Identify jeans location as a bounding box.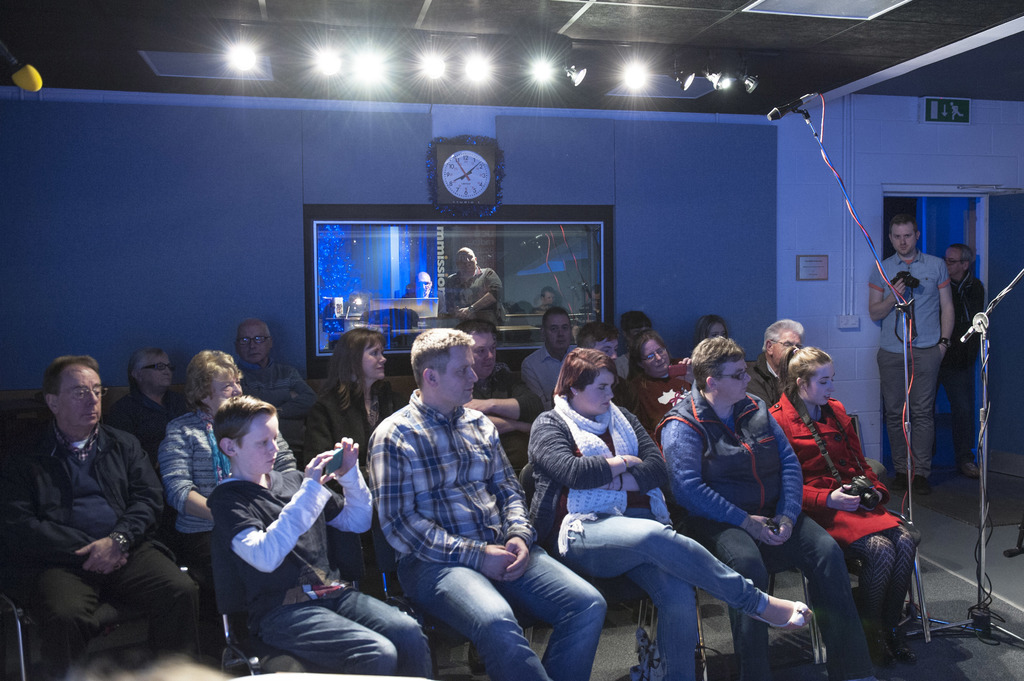
252, 582, 431, 675.
